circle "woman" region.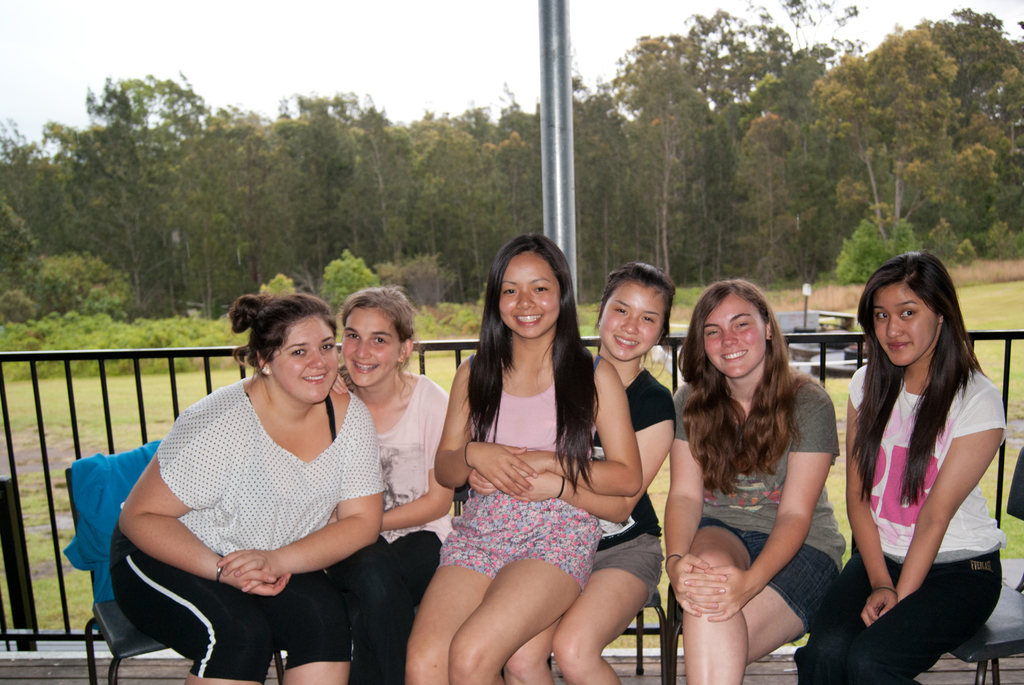
Region: <box>337,285,451,684</box>.
